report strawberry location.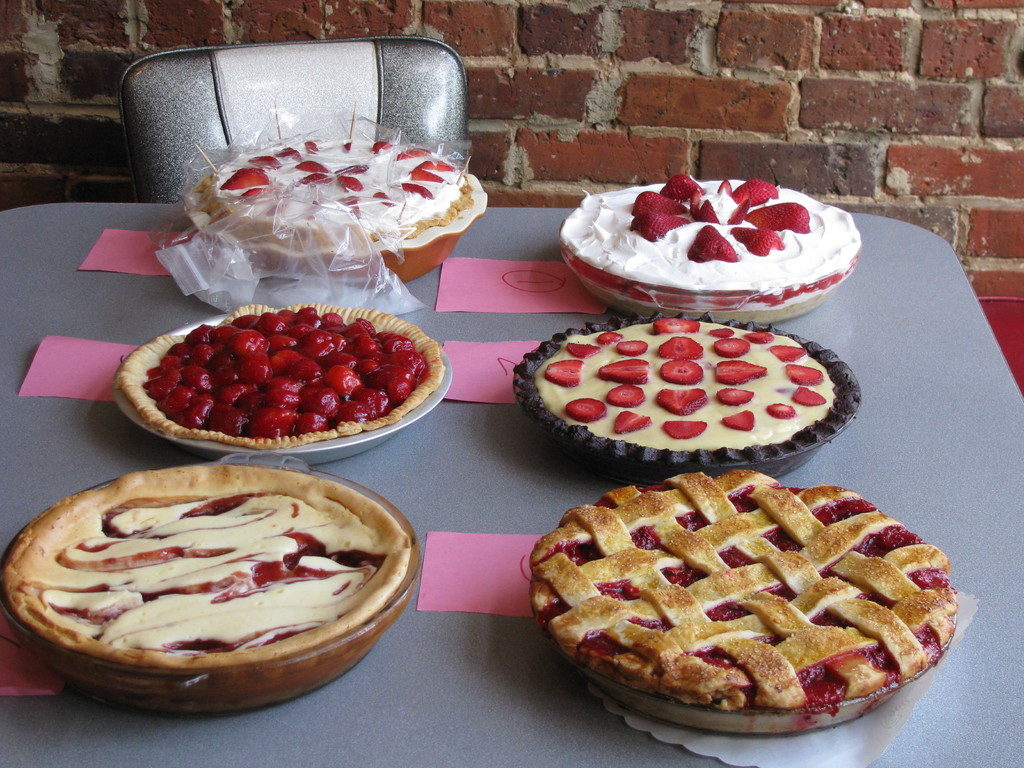
Report: <region>614, 406, 653, 435</region>.
